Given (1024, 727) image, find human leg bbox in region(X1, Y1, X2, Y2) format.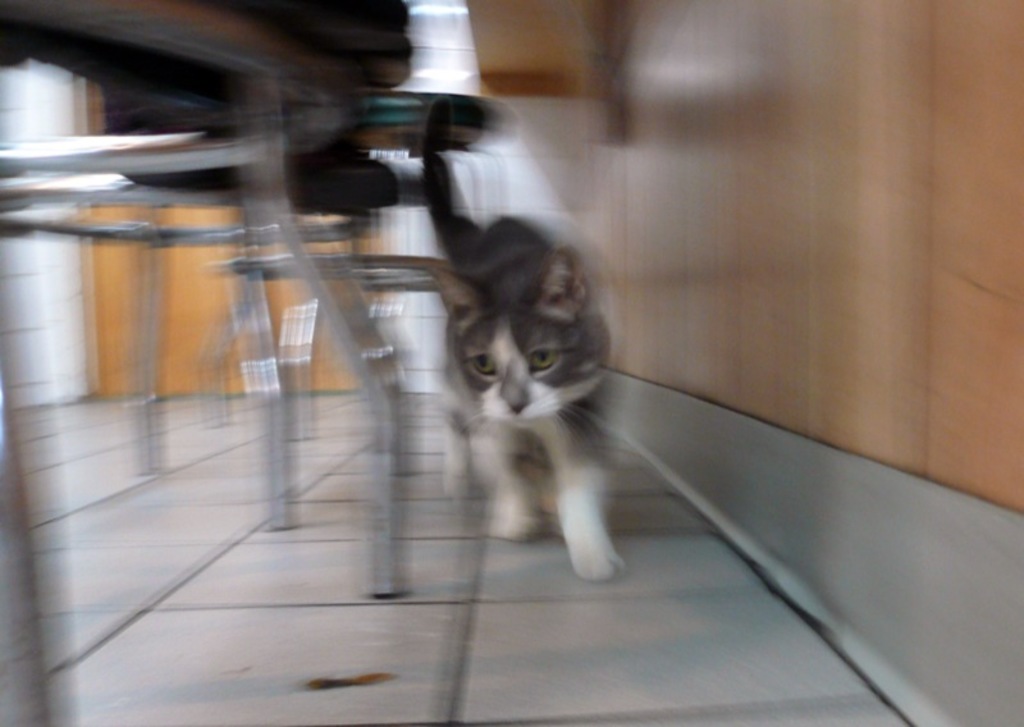
region(101, 8, 404, 210).
